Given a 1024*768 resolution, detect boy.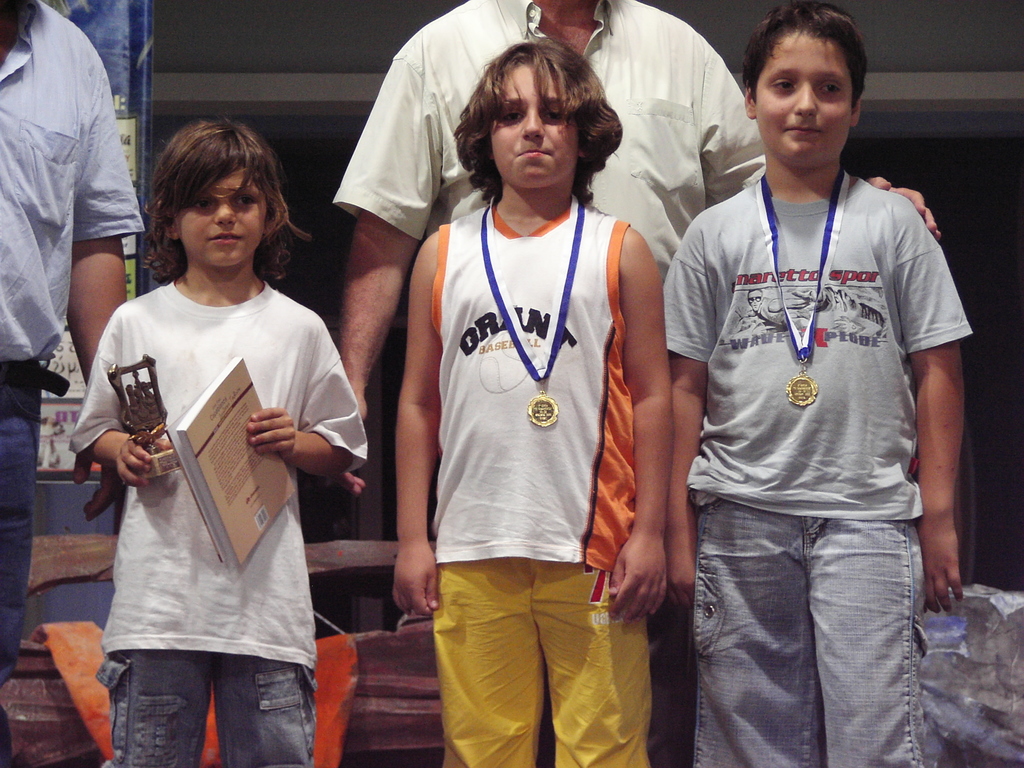
[x1=392, y1=33, x2=668, y2=767].
